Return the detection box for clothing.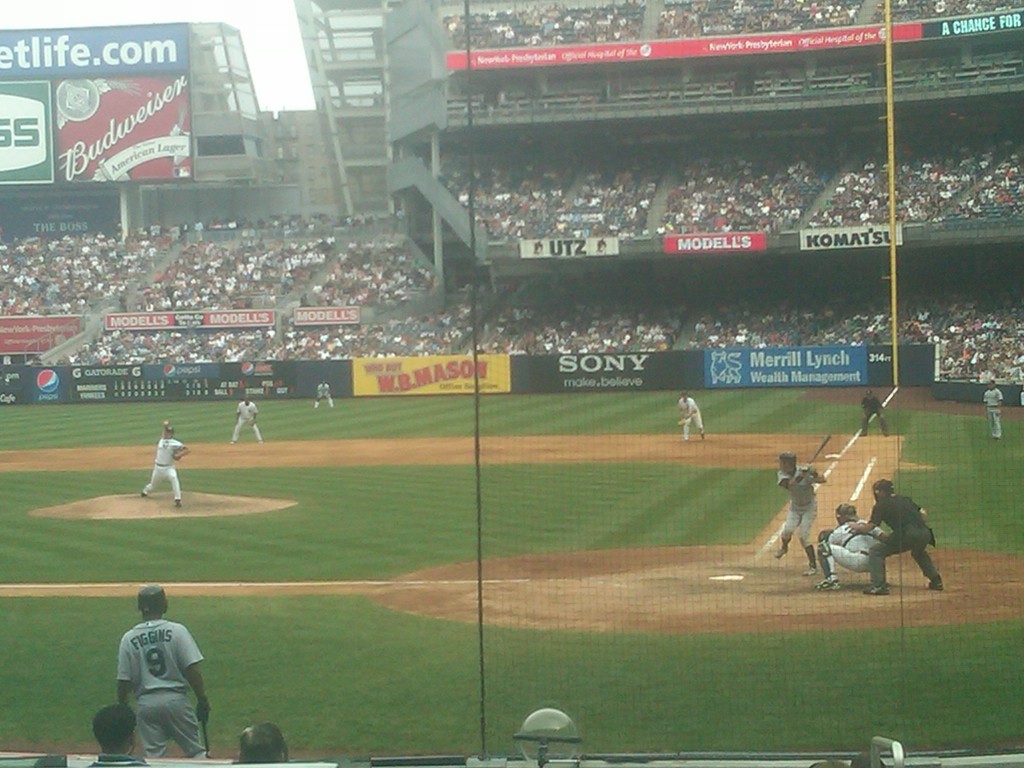
x1=314 y1=394 x2=331 y2=410.
